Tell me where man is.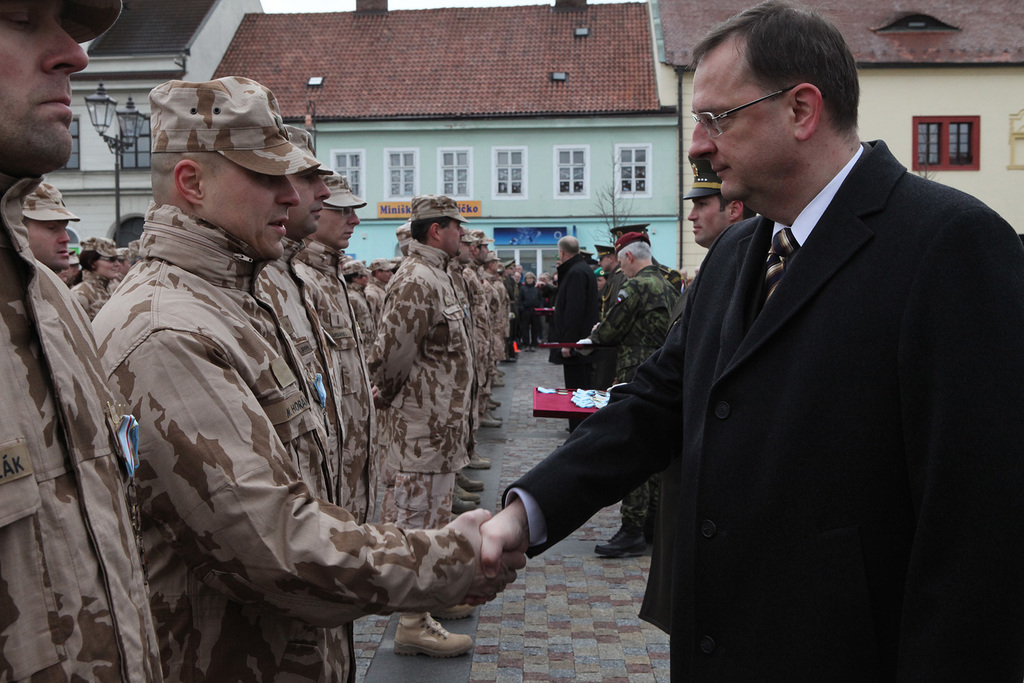
man is at 552 234 607 434.
